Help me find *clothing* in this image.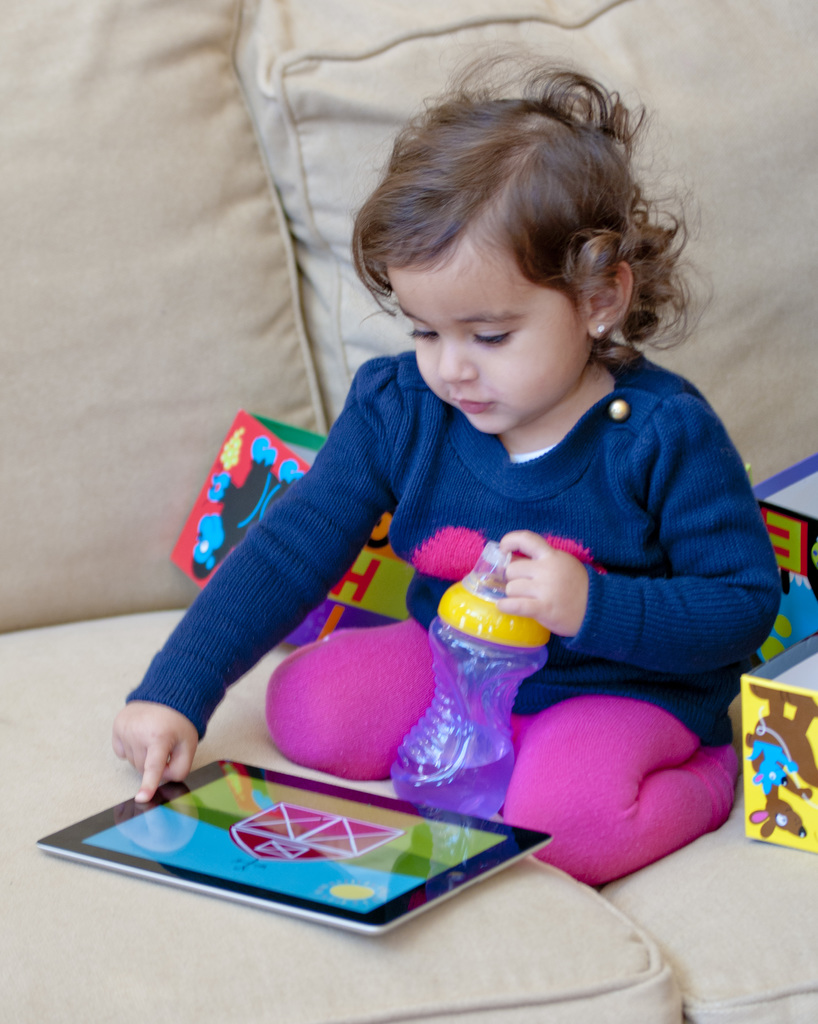
Found it: <region>170, 301, 774, 826</region>.
